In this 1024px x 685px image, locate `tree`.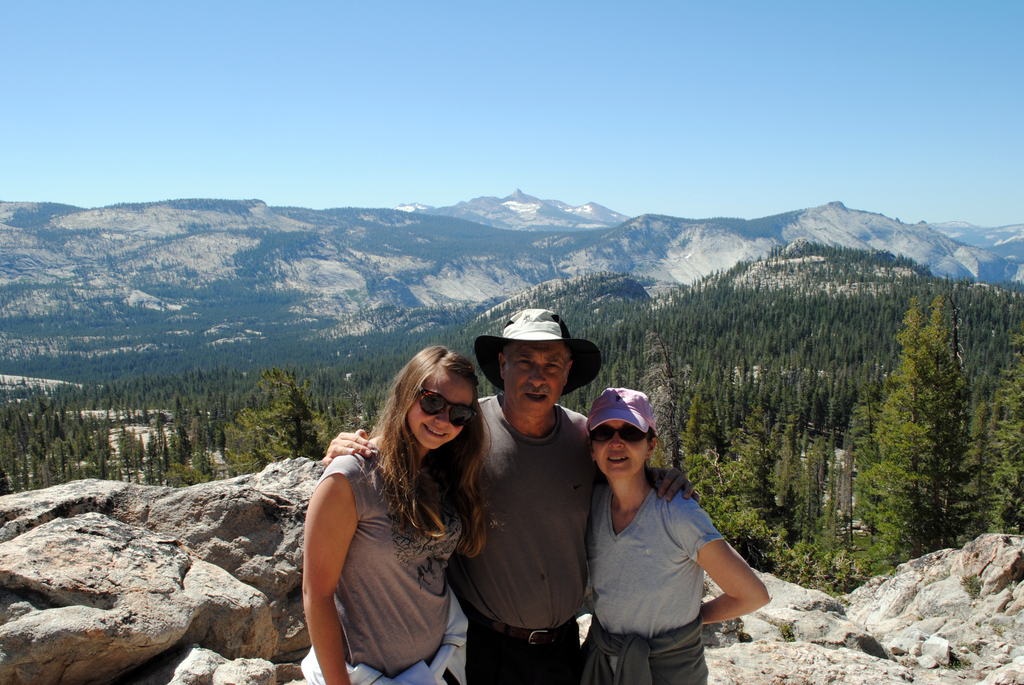
Bounding box: (x1=990, y1=287, x2=1023, y2=535).
